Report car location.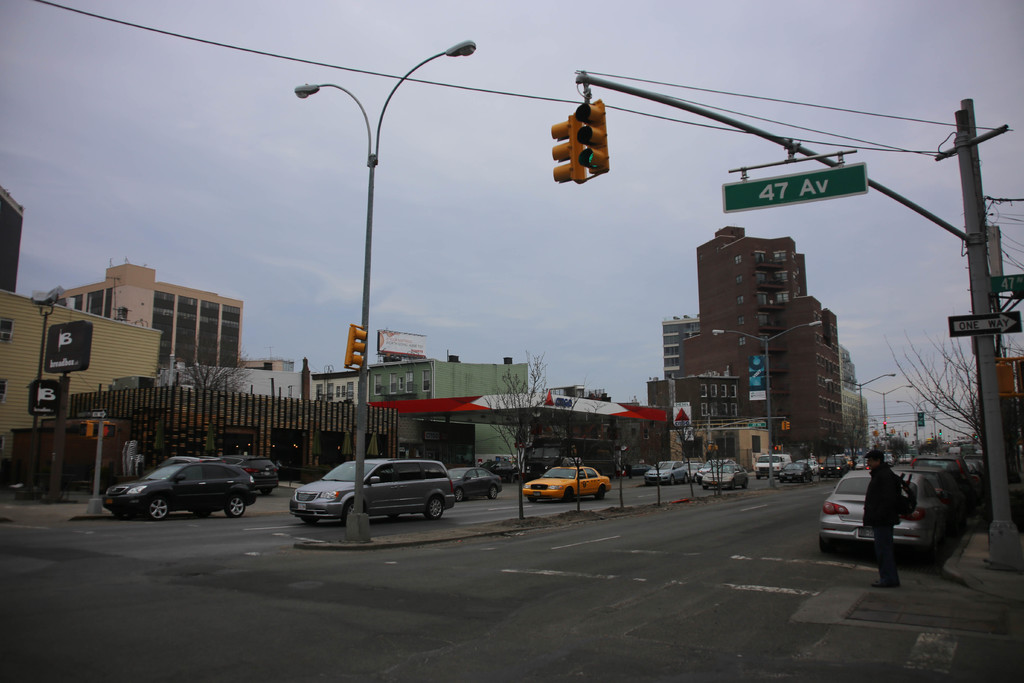
Report: {"left": 449, "top": 468, "right": 504, "bottom": 504}.
